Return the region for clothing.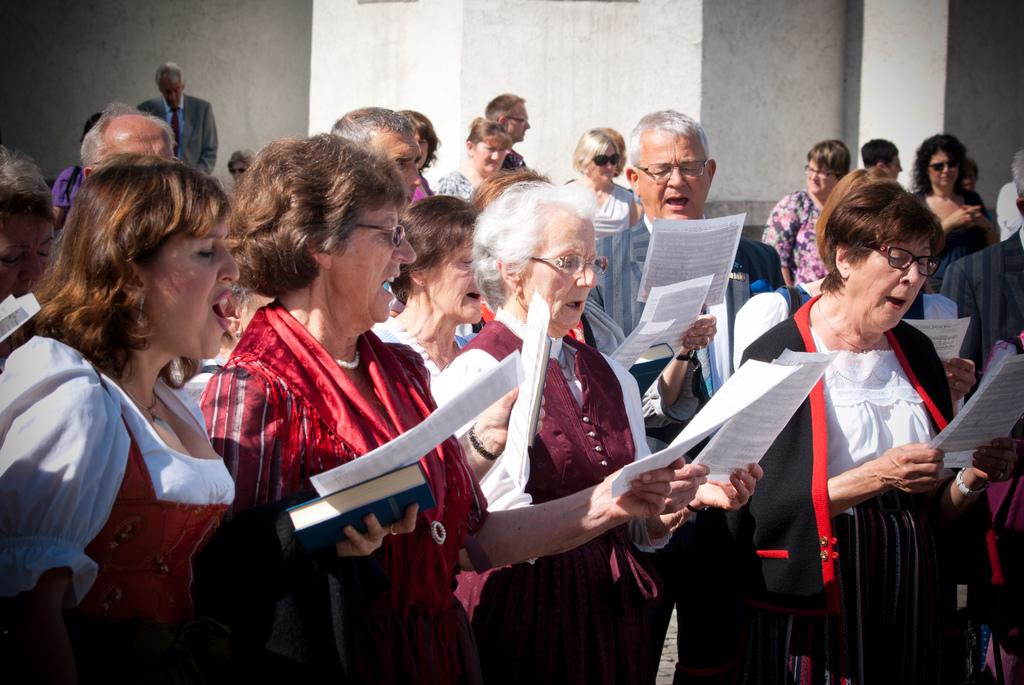
[left=51, top=168, right=88, bottom=230].
